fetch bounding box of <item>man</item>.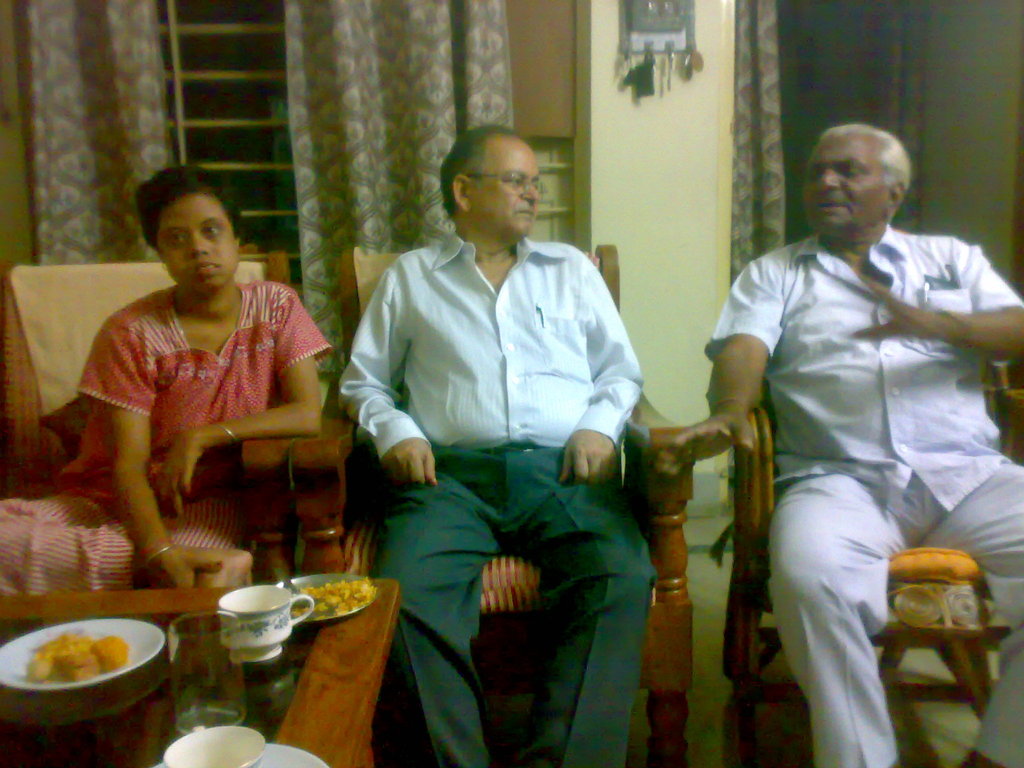
Bbox: region(707, 102, 1016, 734).
